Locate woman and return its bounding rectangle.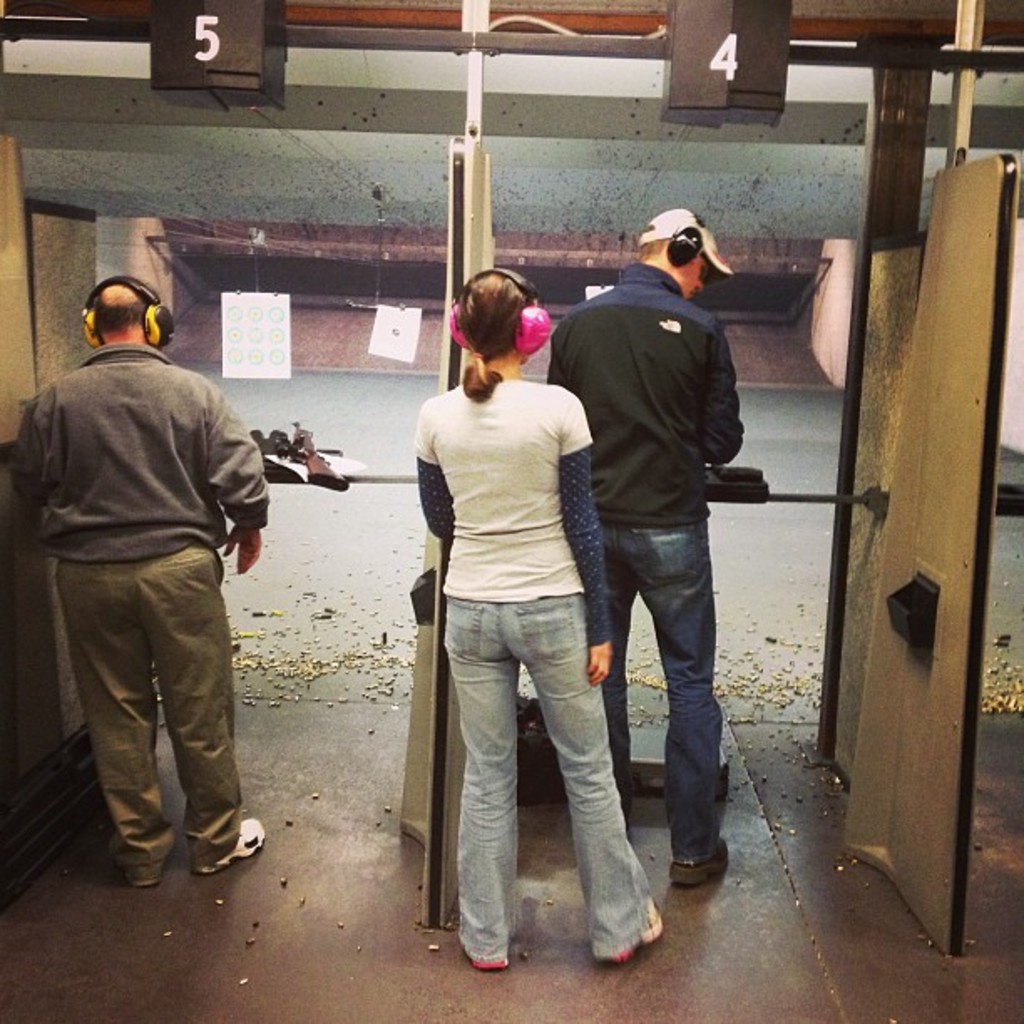
left=402, top=274, right=653, bottom=980.
